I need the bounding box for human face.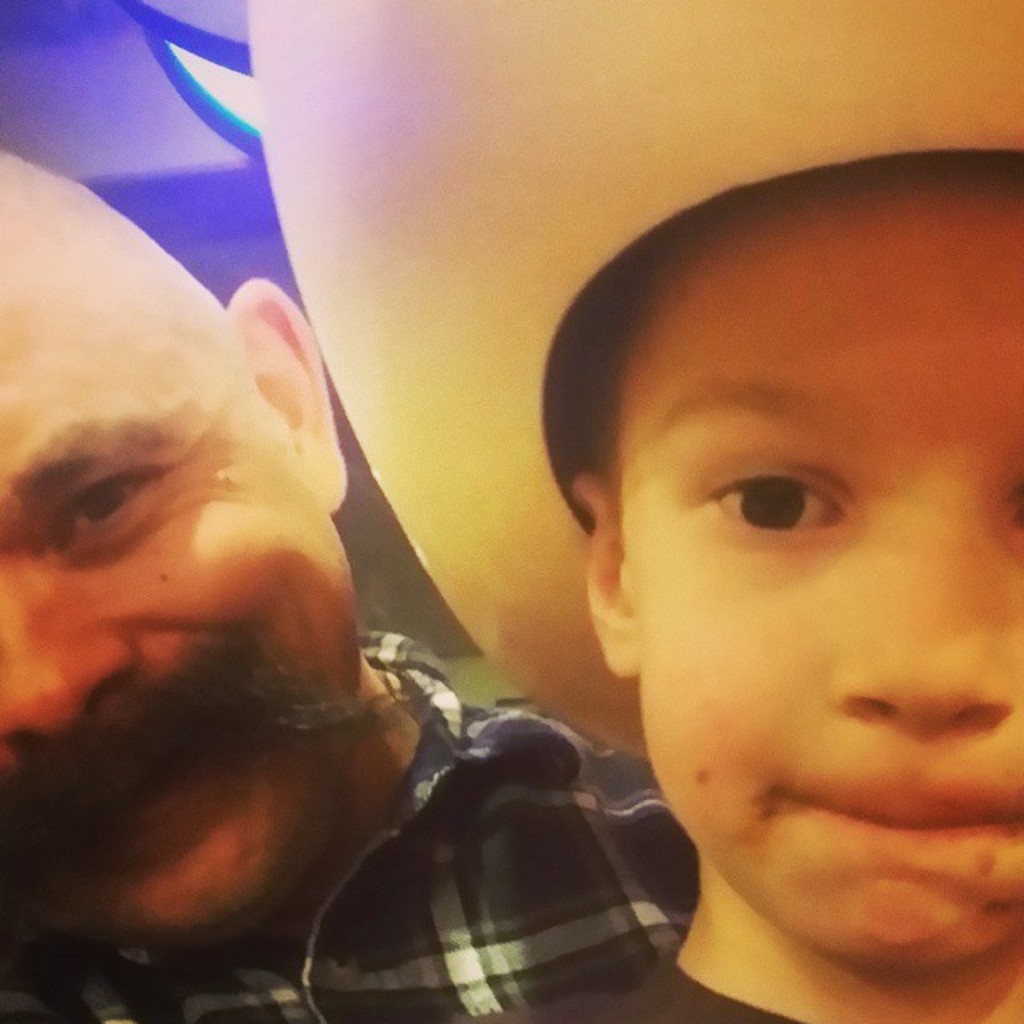
Here it is: [629, 155, 1022, 968].
